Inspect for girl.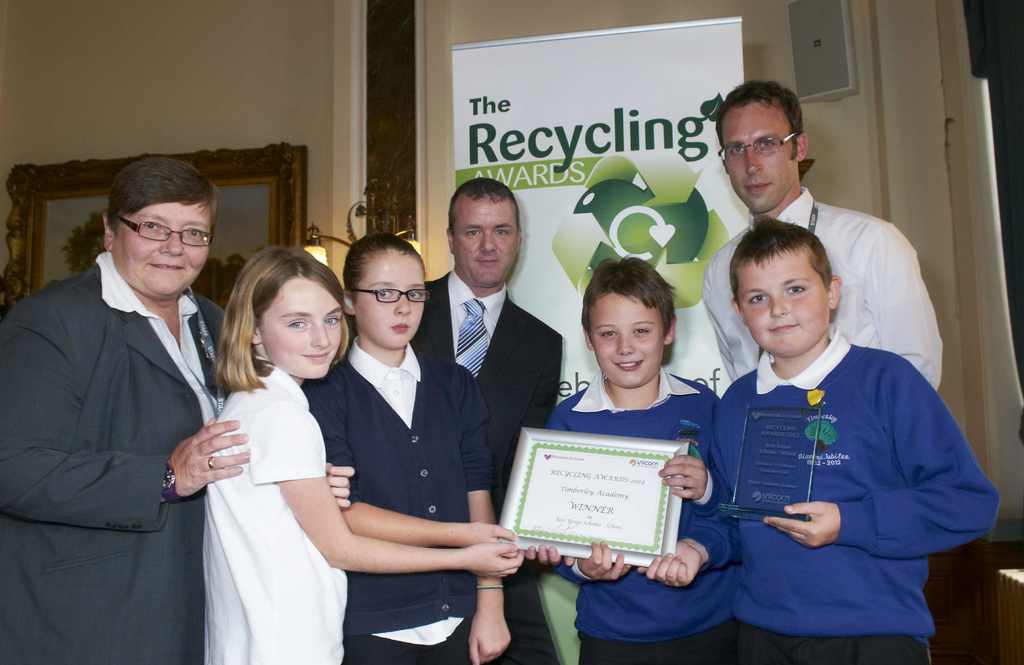
Inspection: (303,236,511,664).
